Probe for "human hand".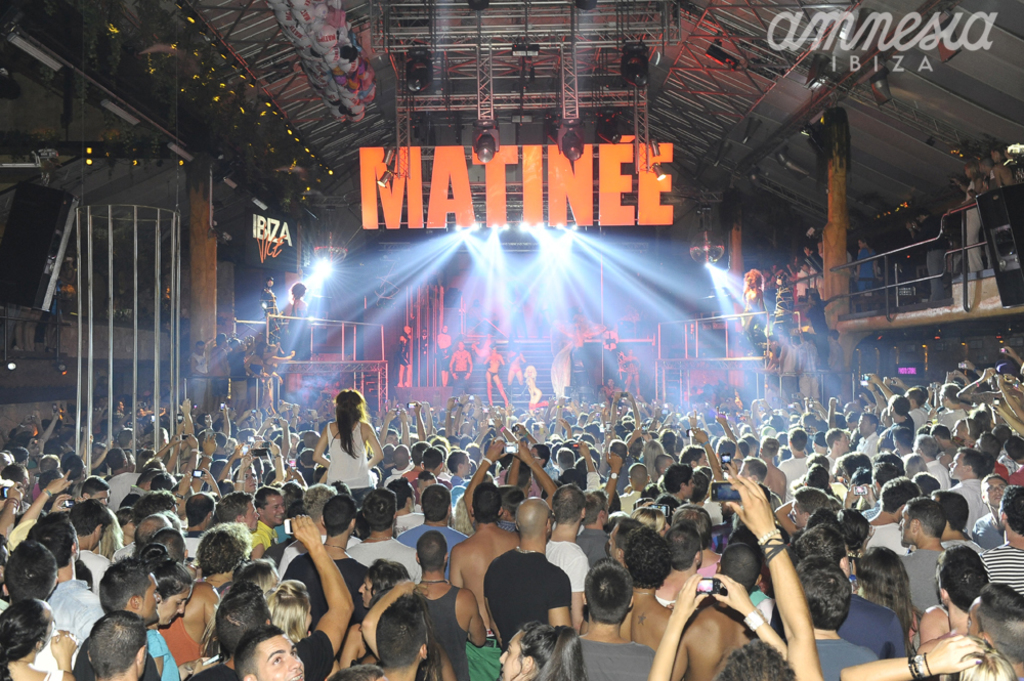
Probe result: bbox=[604, 450, 624, 472].
